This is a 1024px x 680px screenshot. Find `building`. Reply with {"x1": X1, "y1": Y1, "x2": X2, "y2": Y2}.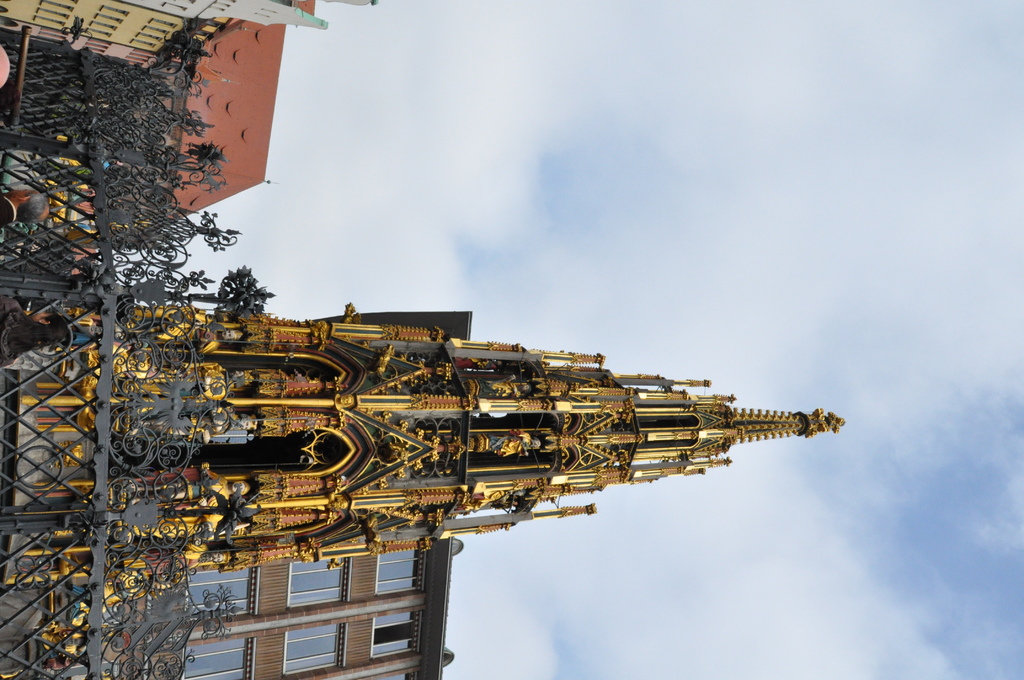
{"x1": 0, "y1": 302, "x2": 843, "y2": 595}.
